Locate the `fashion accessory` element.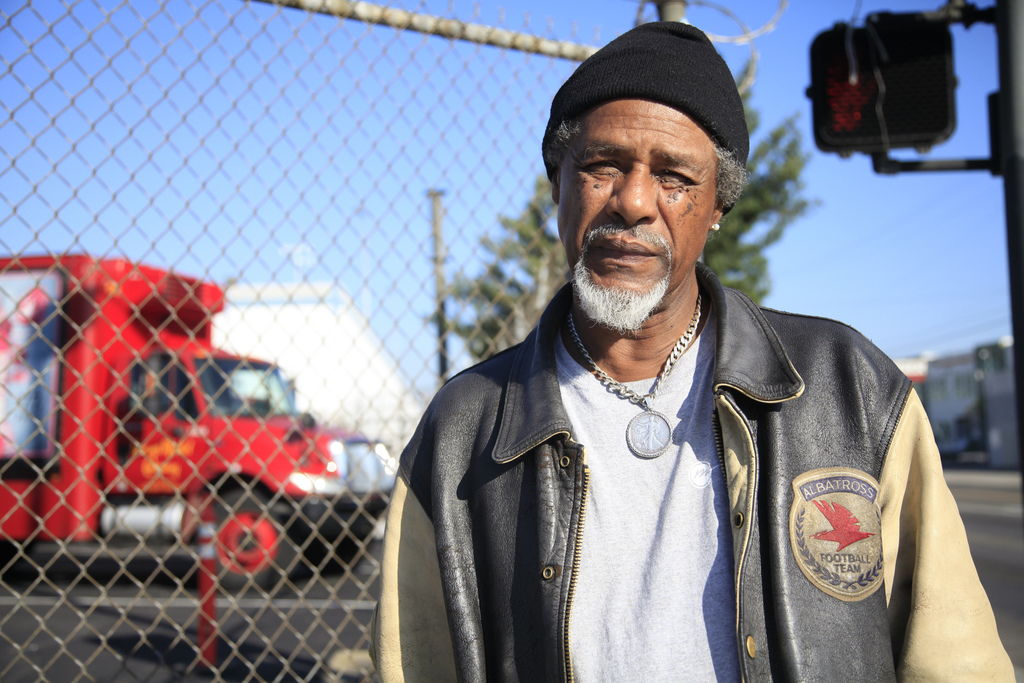
Element bbox: detection(539, 20, 751, 179).
